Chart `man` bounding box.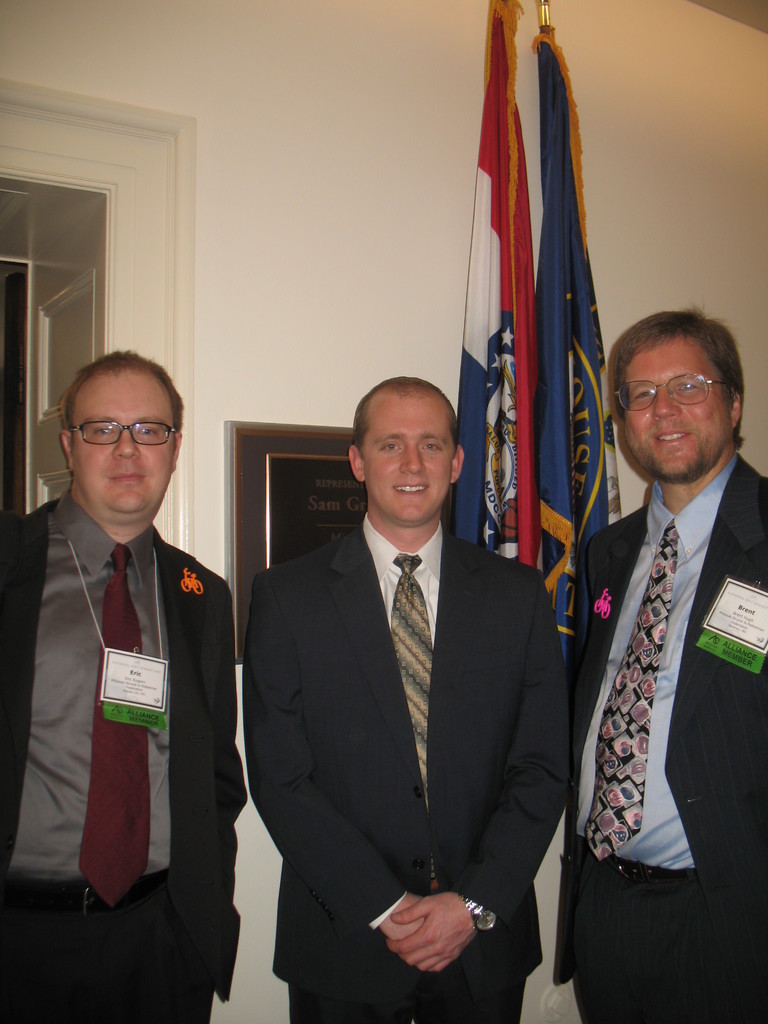
Charted: Rect(238, 375, 551, 1023).
